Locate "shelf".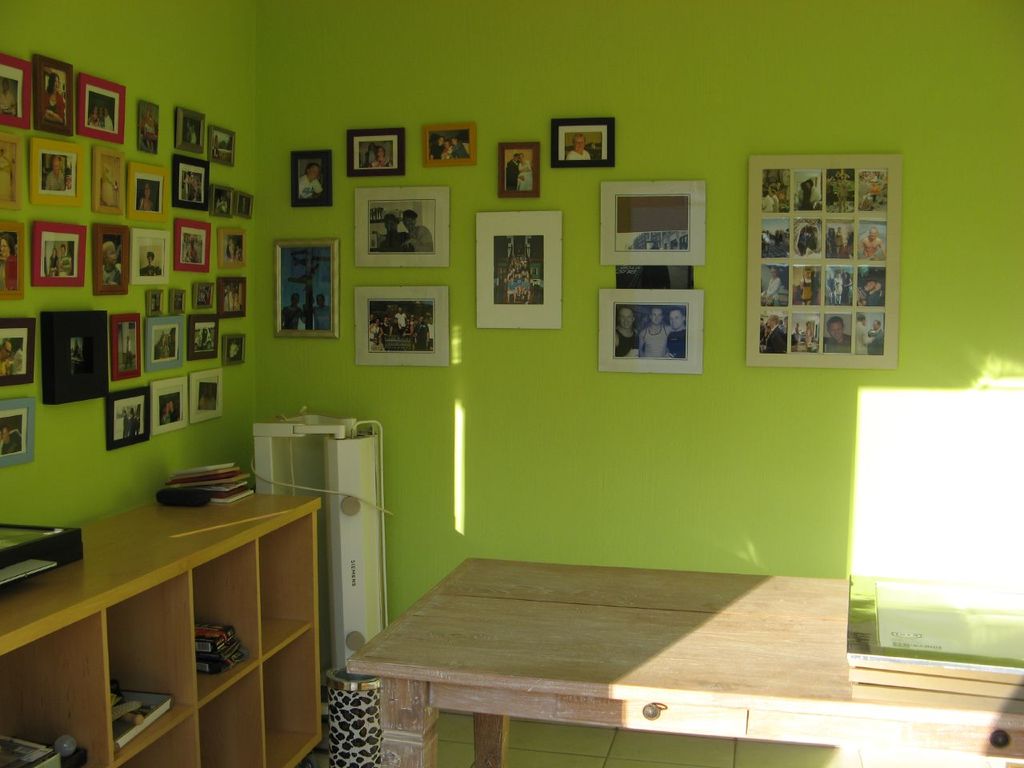
Bounding box: {"x1": 0, "y1": 457, "x2": 406, "y2": 739}.
